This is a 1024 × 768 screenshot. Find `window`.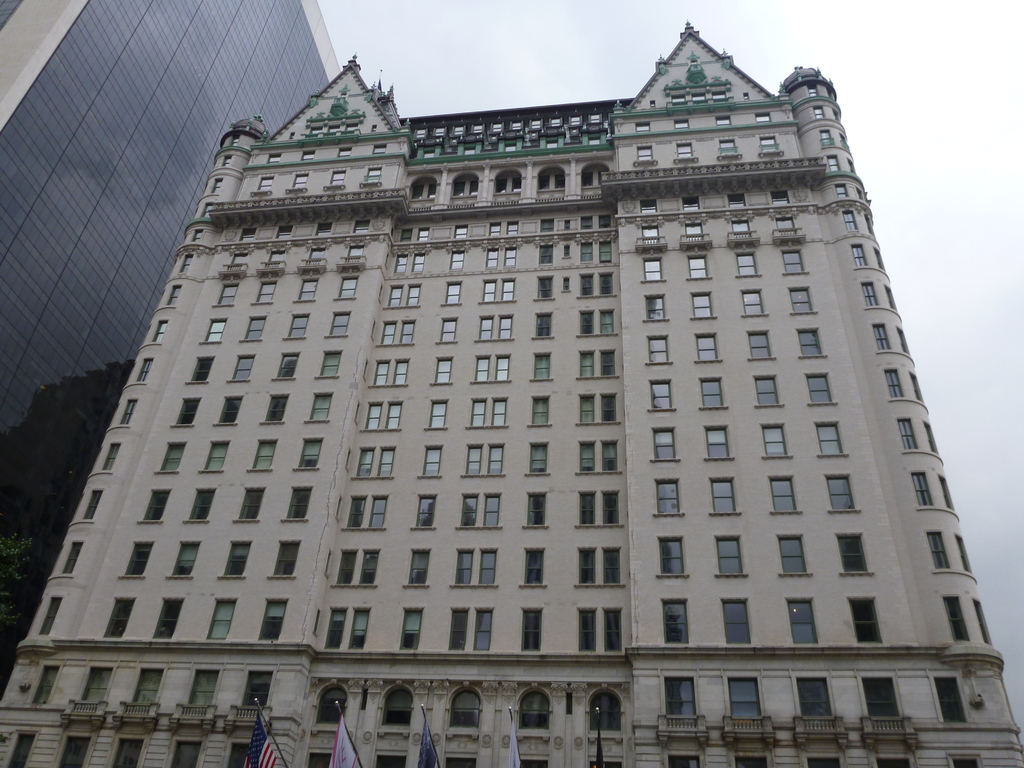
Bounding box: select_region(574, 543, 600, 590).
